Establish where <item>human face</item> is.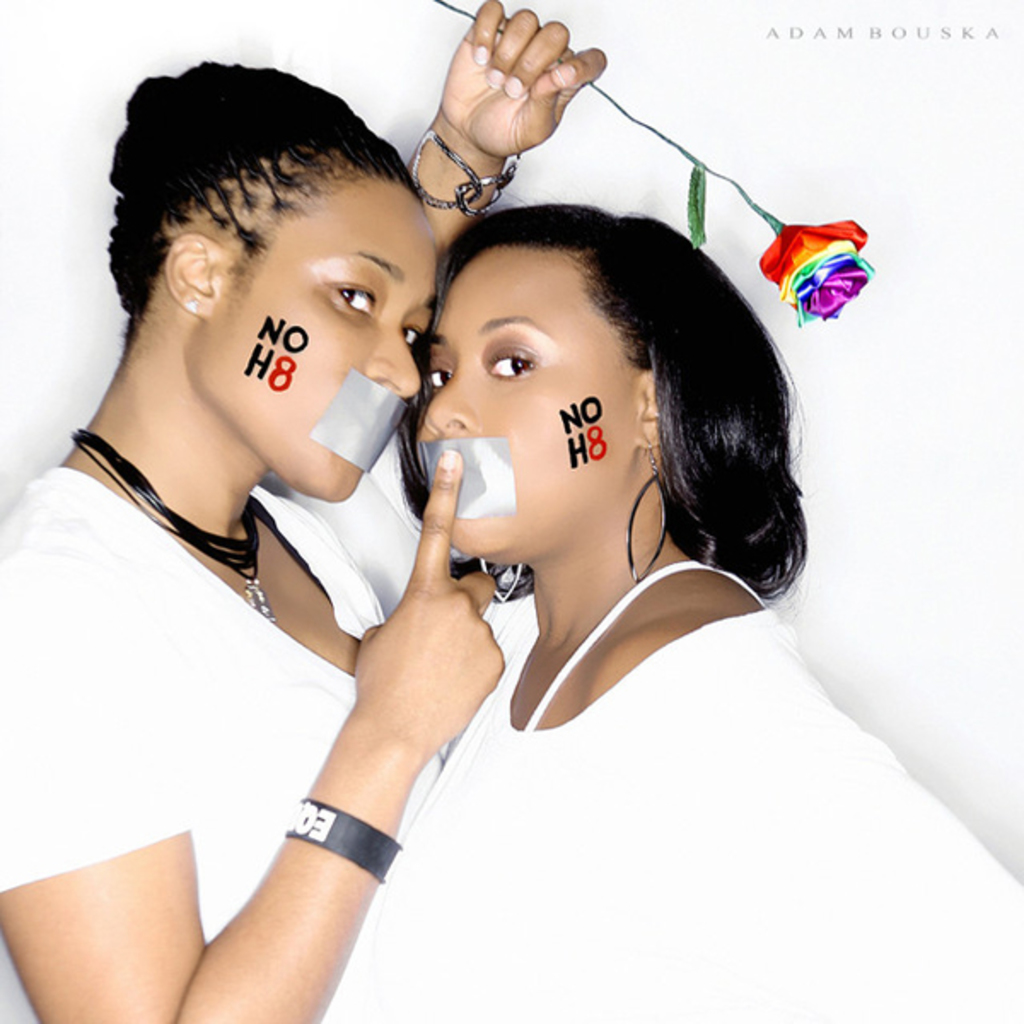
Established at 413,249,638,551.
